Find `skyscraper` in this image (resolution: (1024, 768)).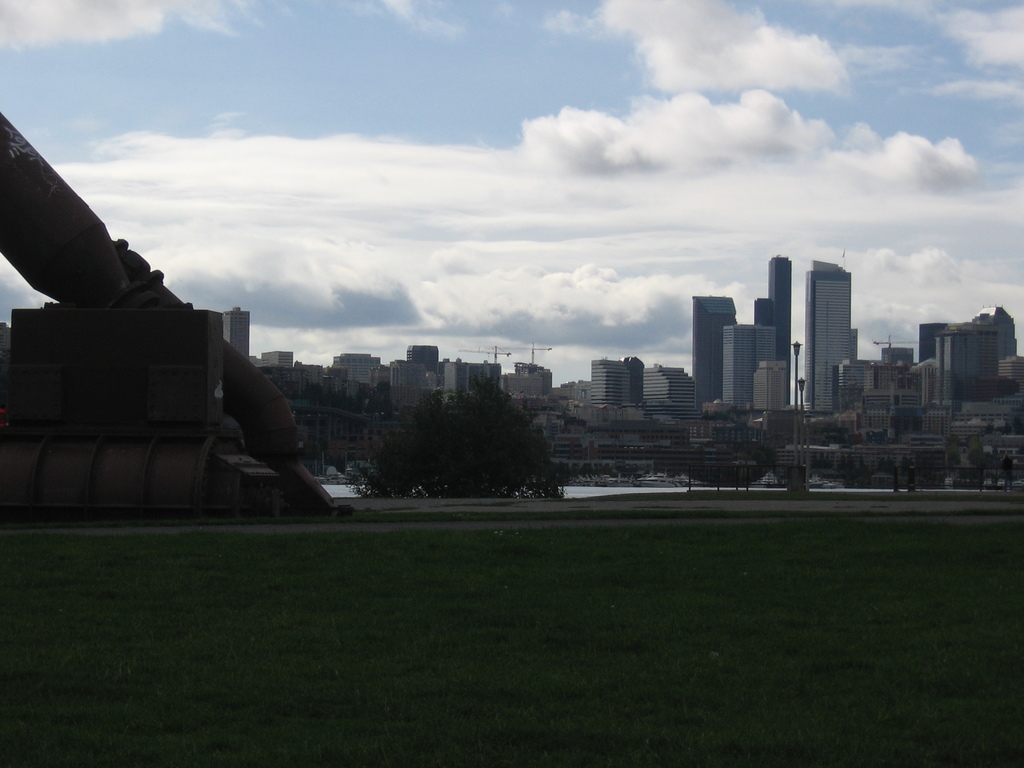
region(406, 348, 444, 397).
